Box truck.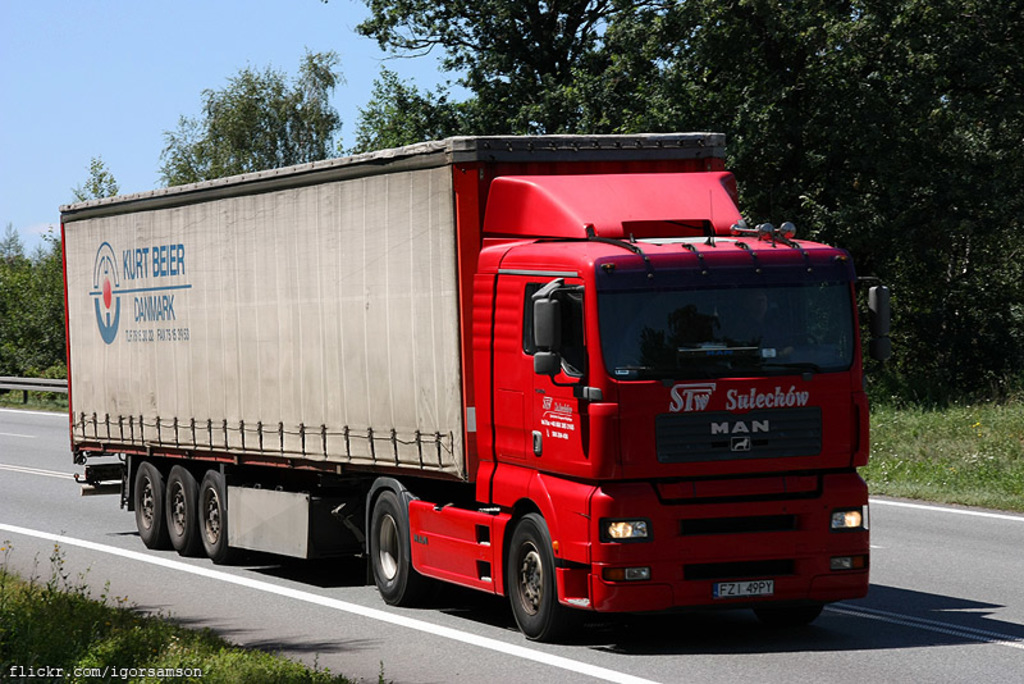
x1=58 y1=126 x2=893 y2=643.
